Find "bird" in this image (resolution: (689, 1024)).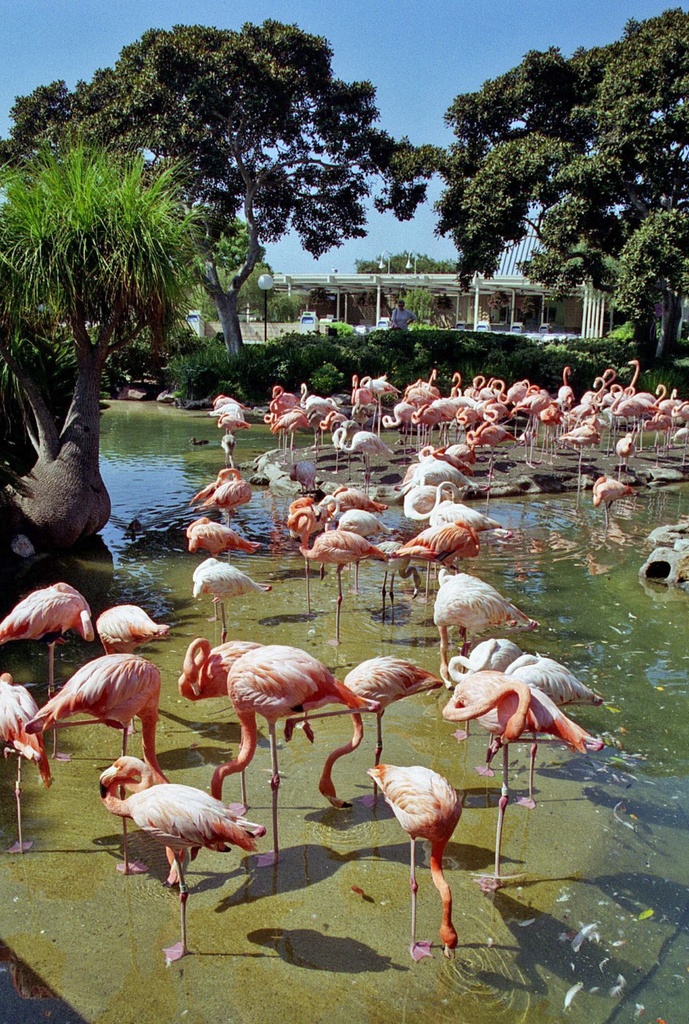
bbox=[356, 378, 379, 418].
